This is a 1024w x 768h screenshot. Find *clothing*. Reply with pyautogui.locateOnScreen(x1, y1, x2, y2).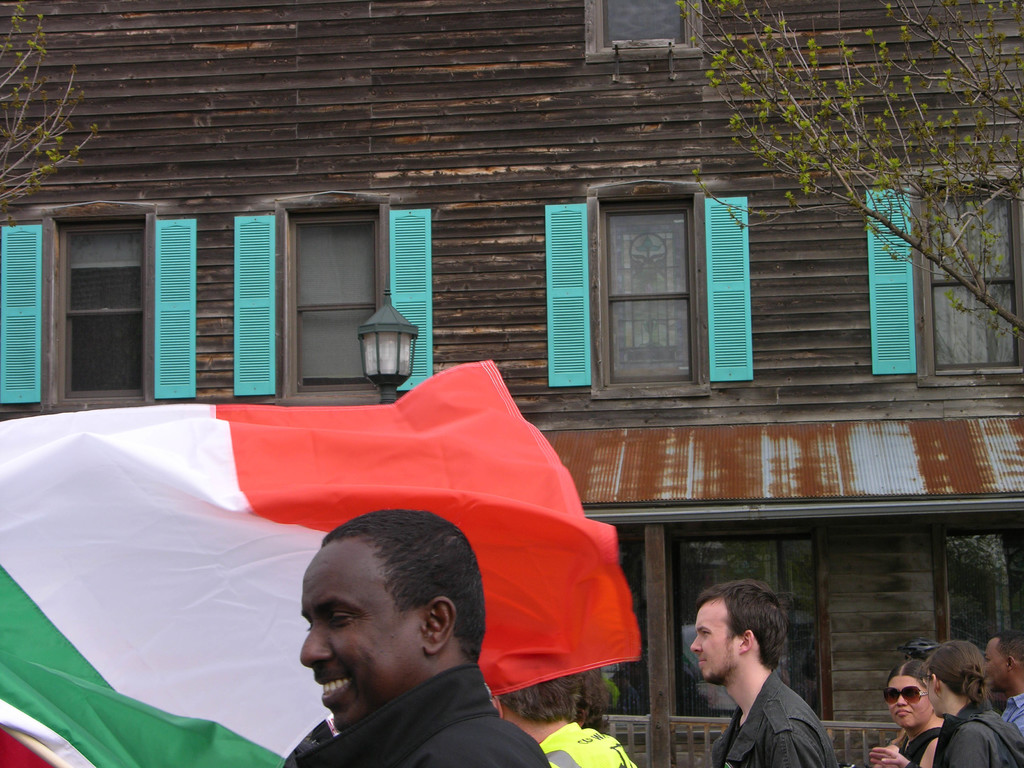
pyautogui.locateOnScreen(710, 666, 837, 767).
